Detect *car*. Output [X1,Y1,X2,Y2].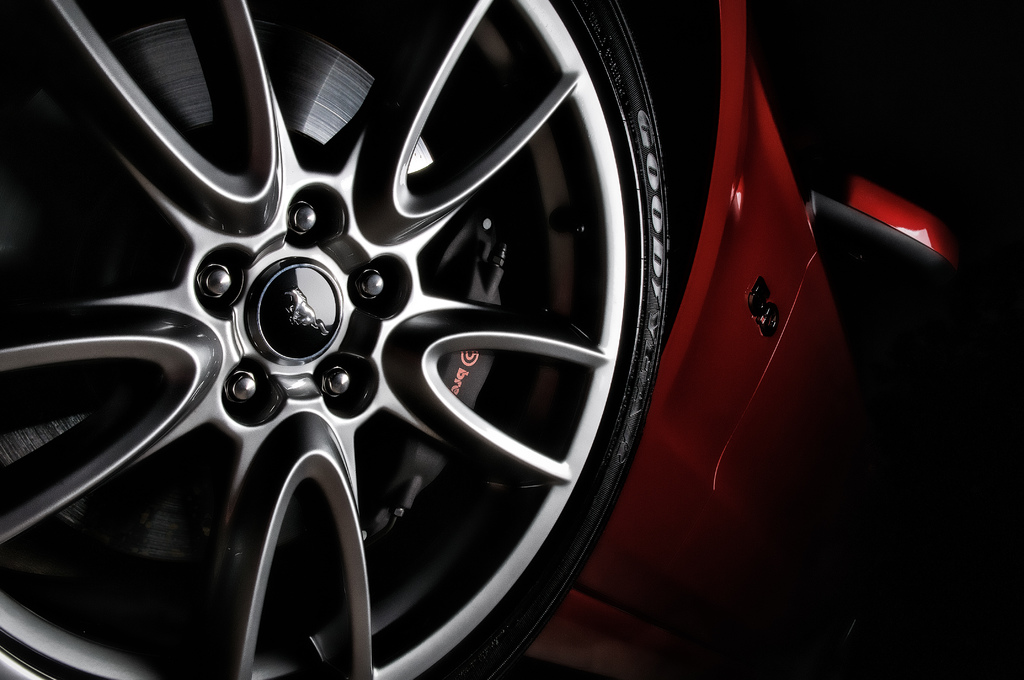
[0,0,1023,679].
